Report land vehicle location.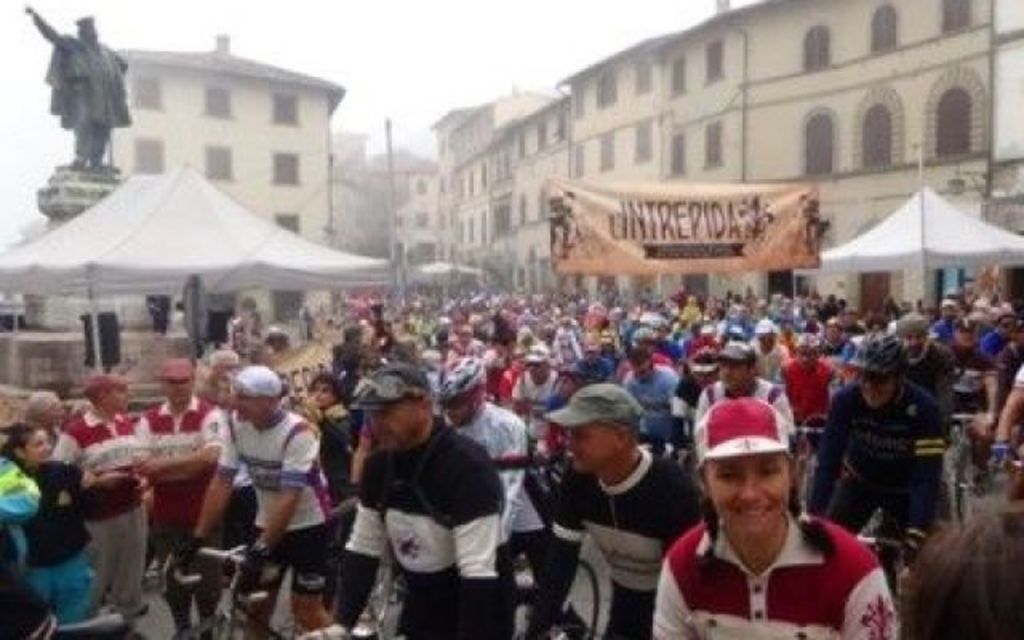
Report: 949, 413, 976, 520.
